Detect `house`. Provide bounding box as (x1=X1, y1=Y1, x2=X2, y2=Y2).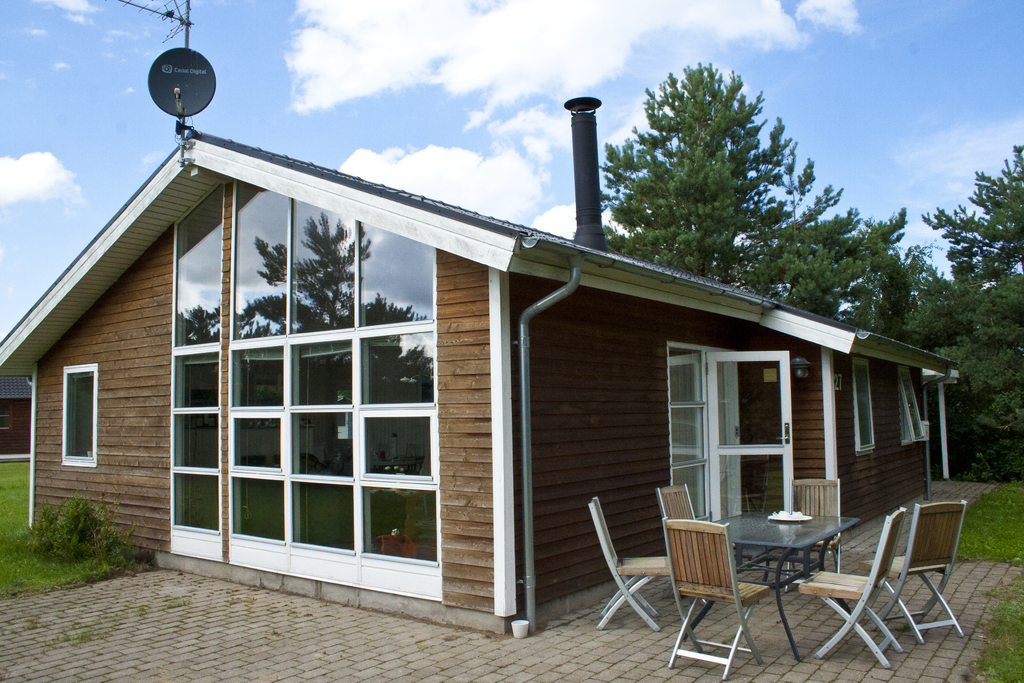
(x1=0, y1=111, x2=958, y2=642).
